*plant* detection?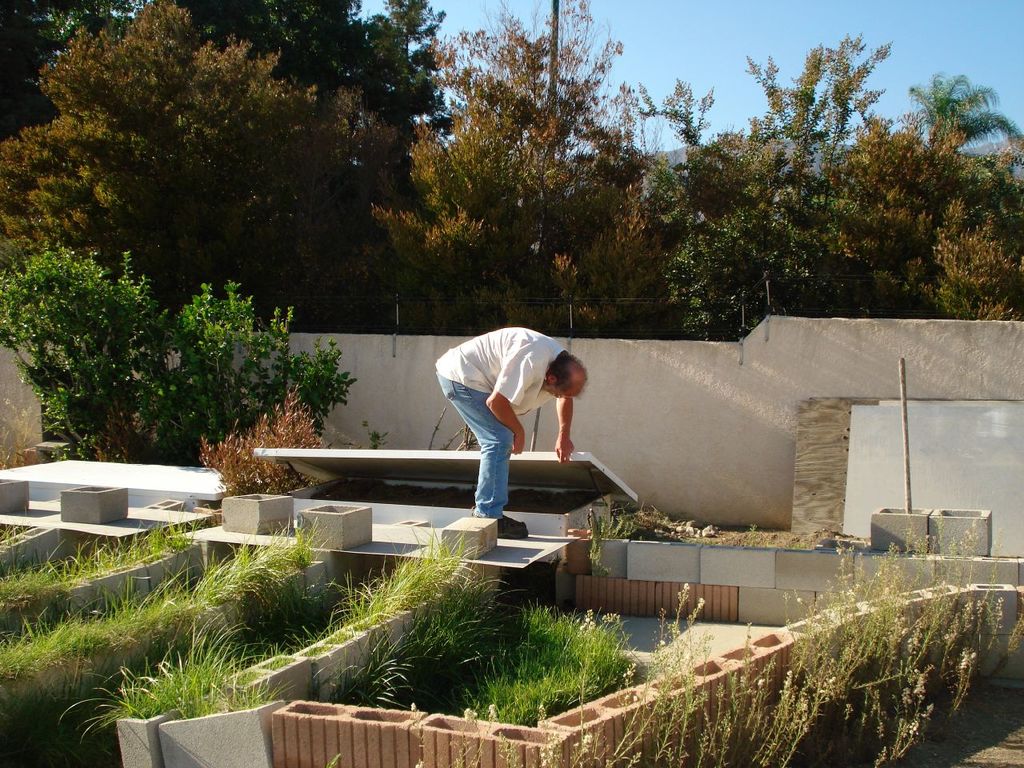
783, 534, 814, 554
